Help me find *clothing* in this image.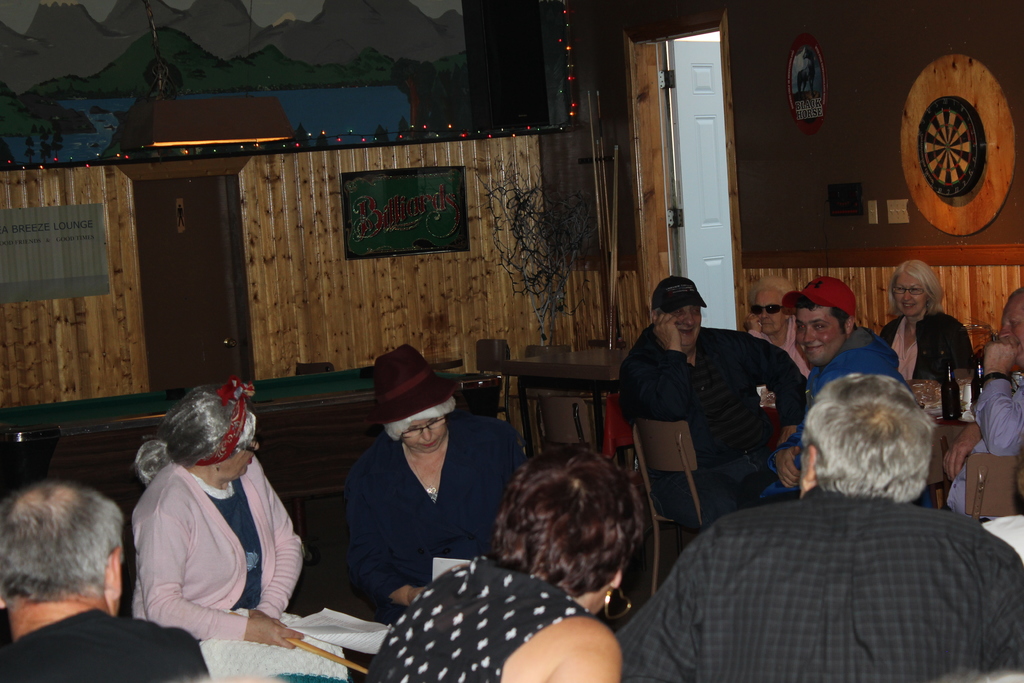
Found it: 619, 325, 808, 530.
